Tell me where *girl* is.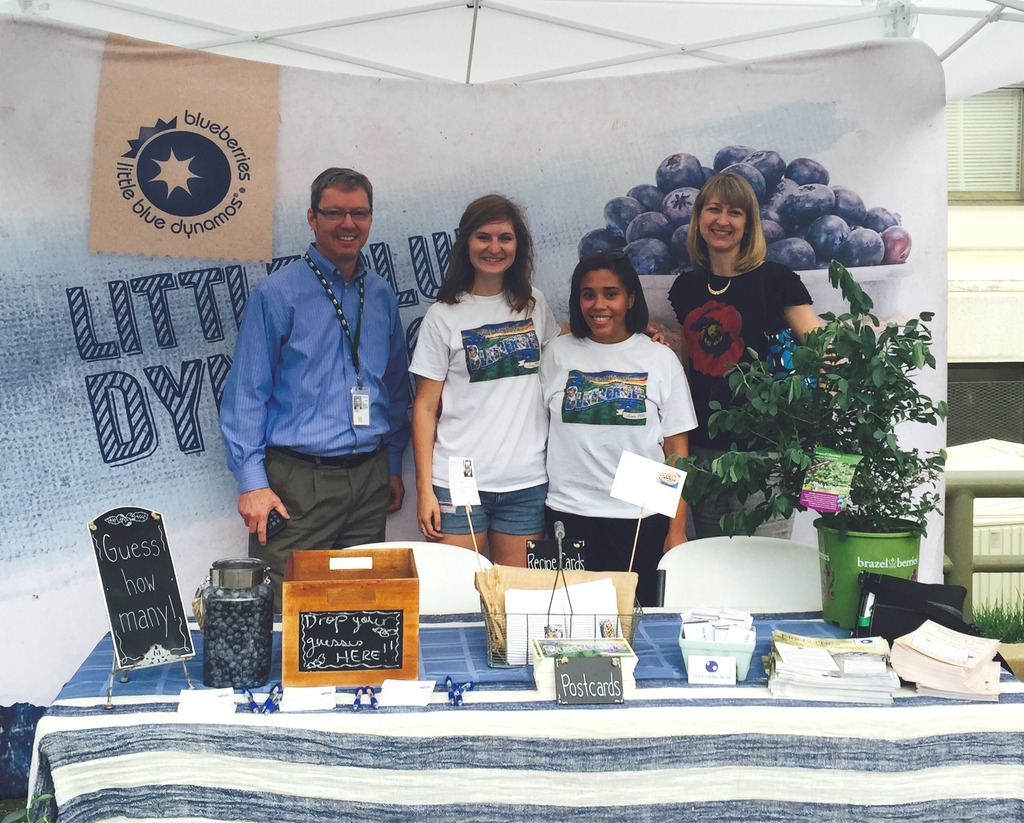
*girl* is at region(411, 195, 669, 565).
